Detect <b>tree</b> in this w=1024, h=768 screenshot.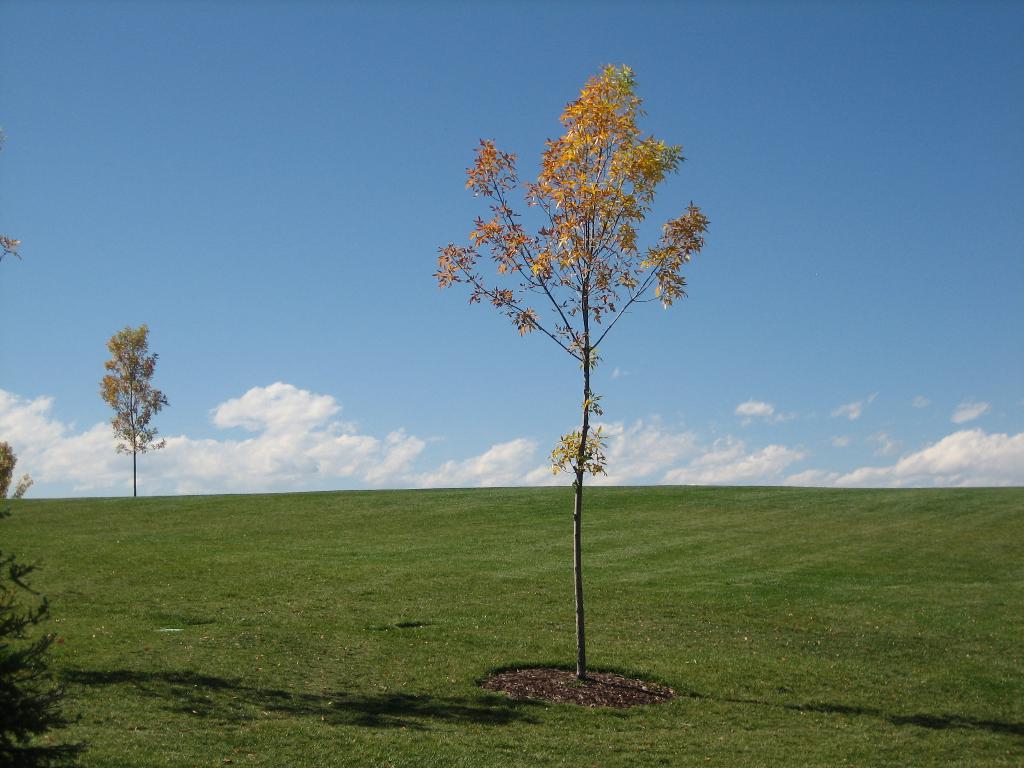
Detection: bbox=(436, 40, 704, 598).
